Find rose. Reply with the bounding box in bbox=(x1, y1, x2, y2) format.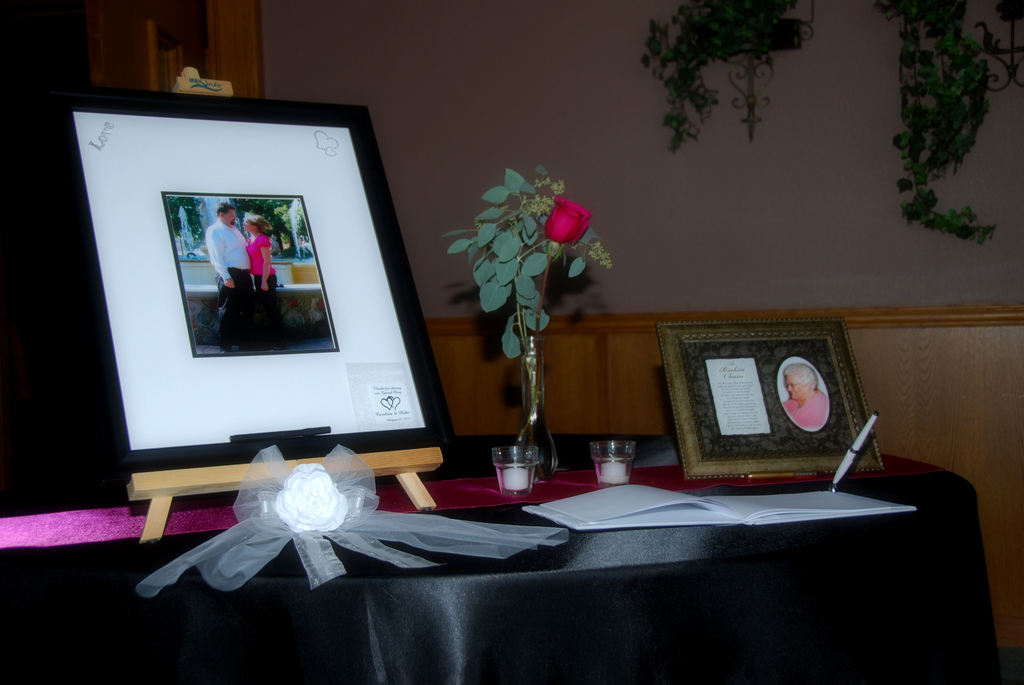
bbox=(271, 464, 344, 531).
